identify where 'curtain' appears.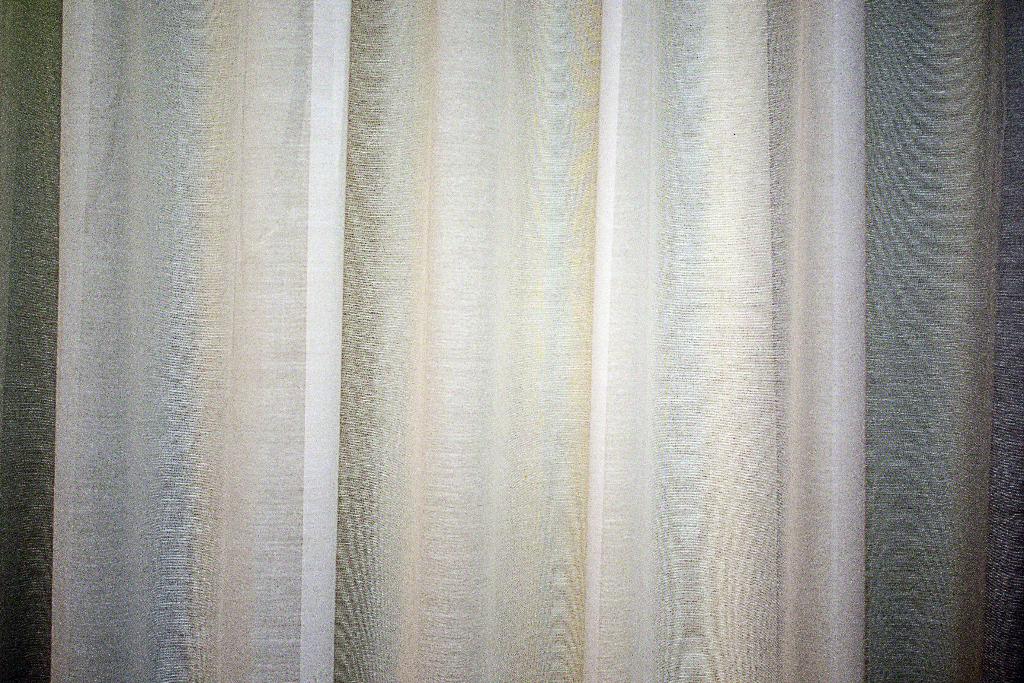
Appears at [x1=0, y1=0, x2=1023, y2=682].
